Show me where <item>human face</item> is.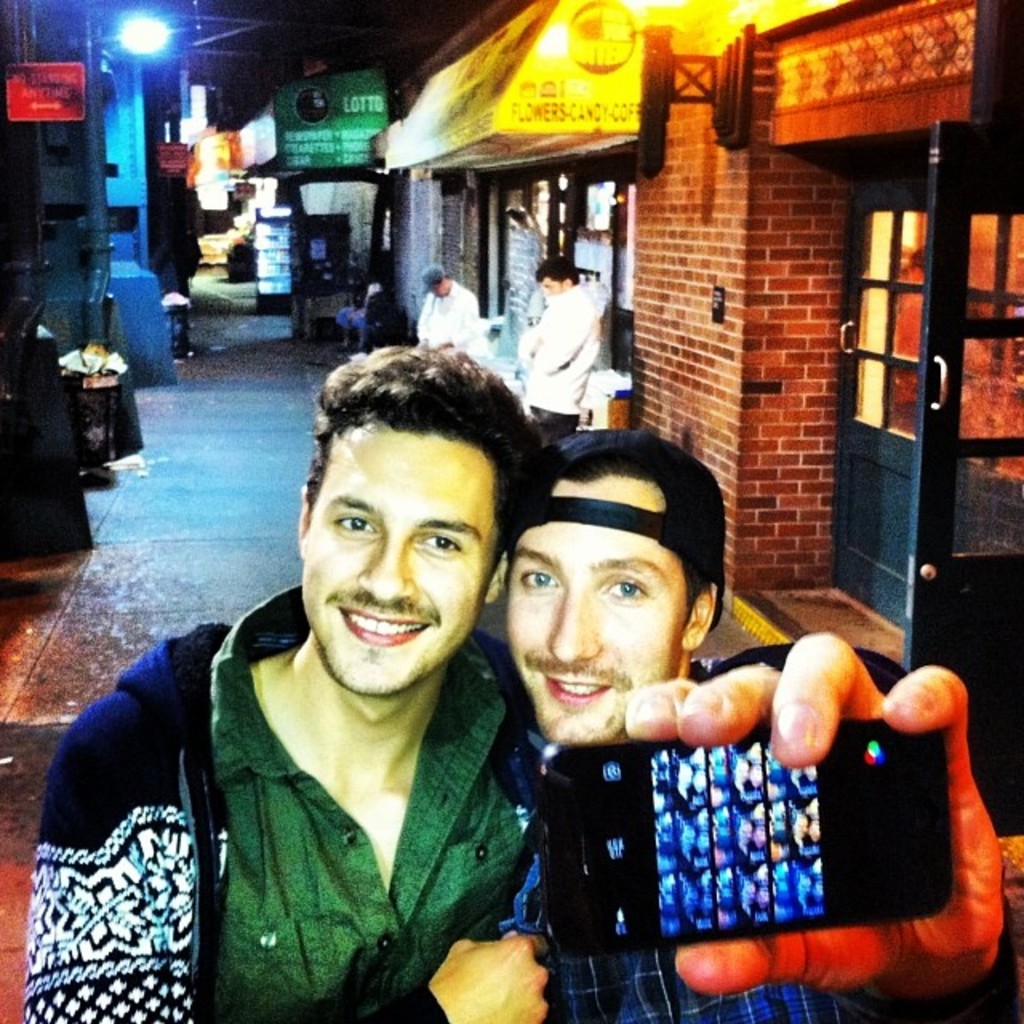
<item>human face</item> is at [541, 280, 562, 296].
